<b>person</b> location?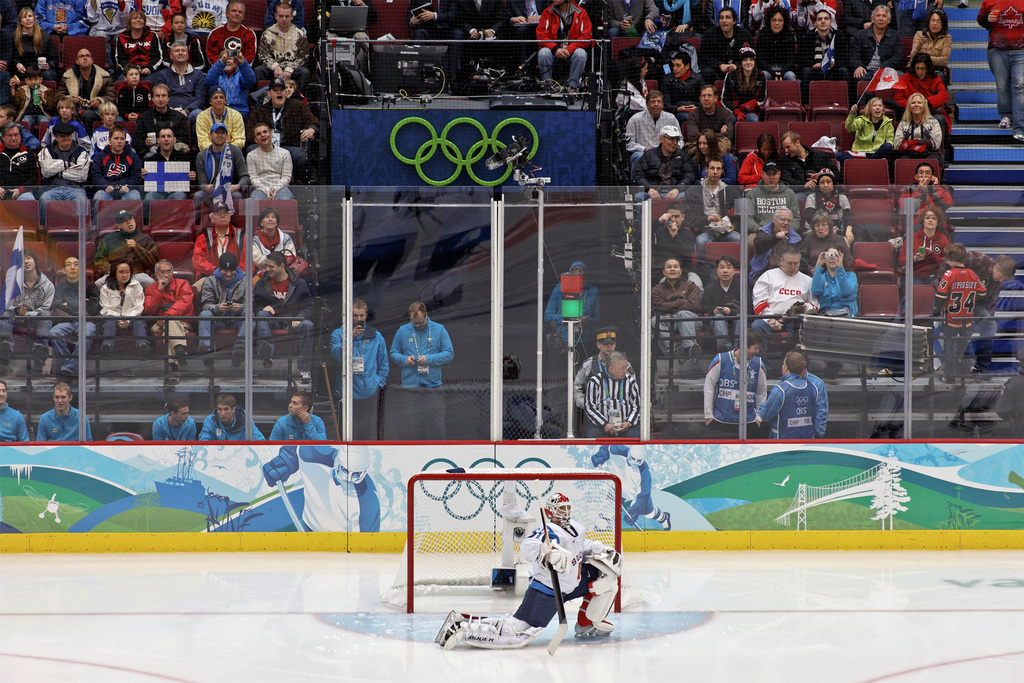
region(687, 156, 746, 251)
